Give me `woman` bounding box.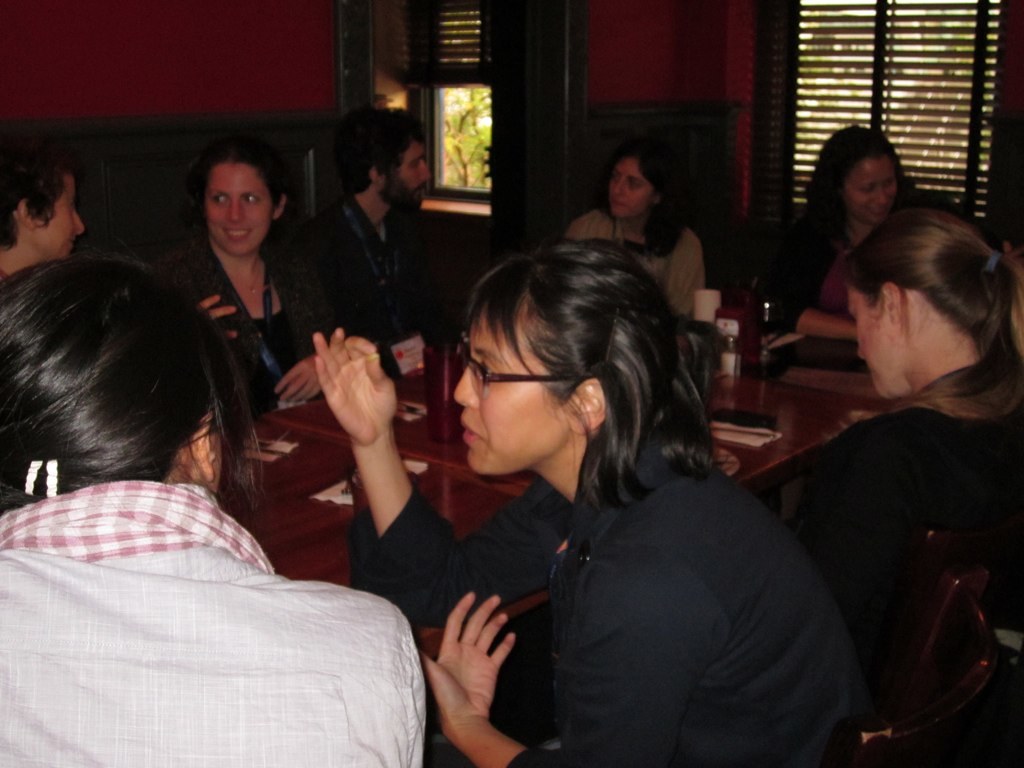
region(374, 210, 832, 767).
